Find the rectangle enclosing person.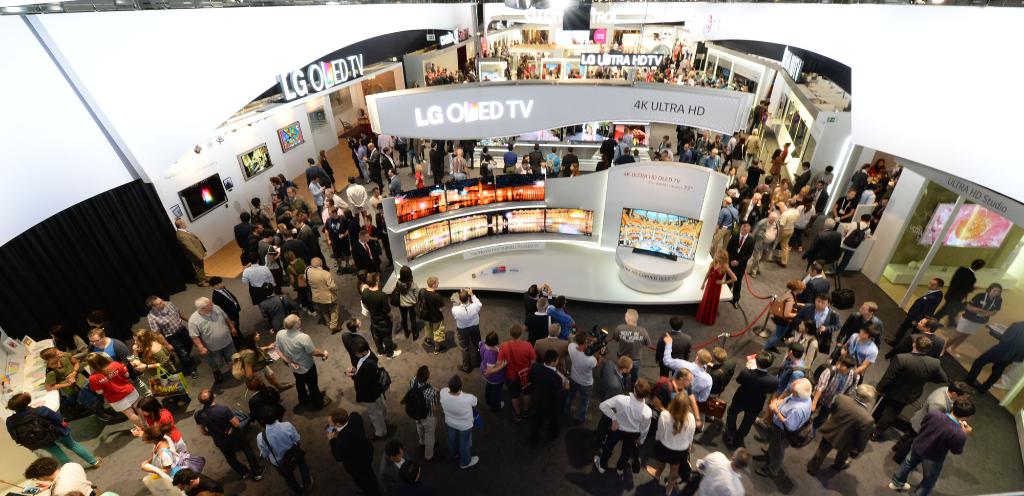
bbox(851, 161, 868, 195).
